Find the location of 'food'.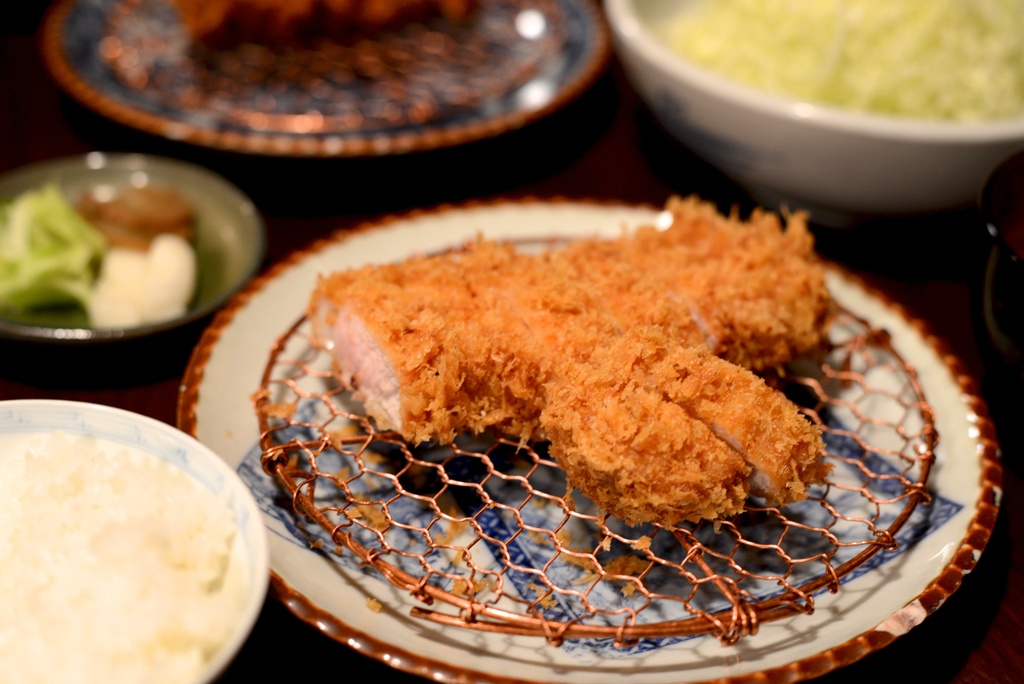
Location: <bbox>75, 183, 200, 253</bbox>.
